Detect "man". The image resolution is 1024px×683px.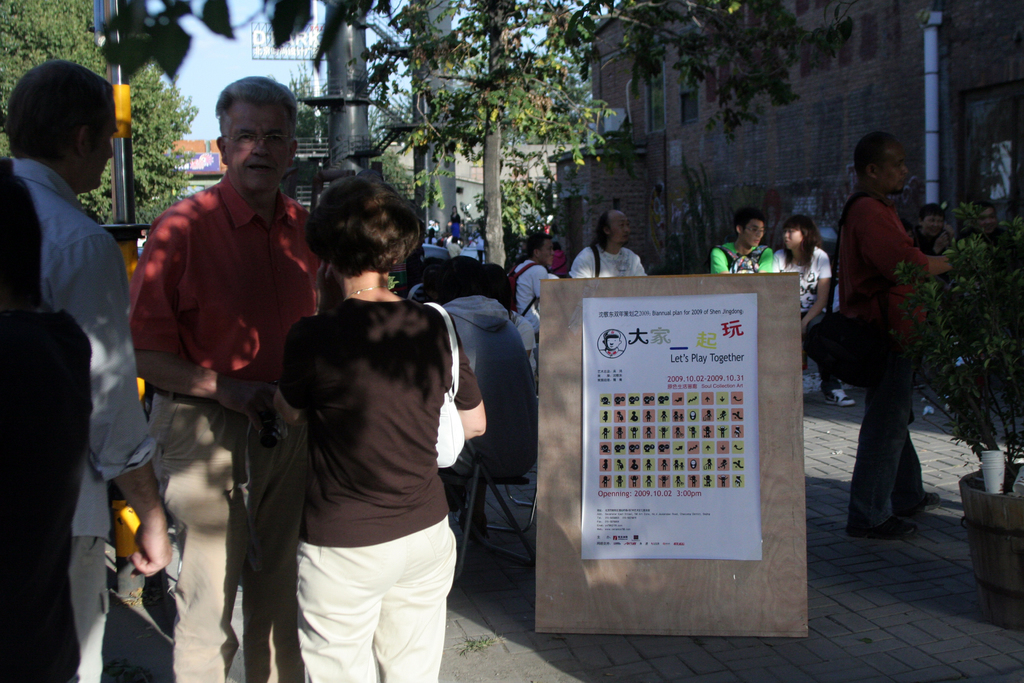
710, 219, 771, 273.
